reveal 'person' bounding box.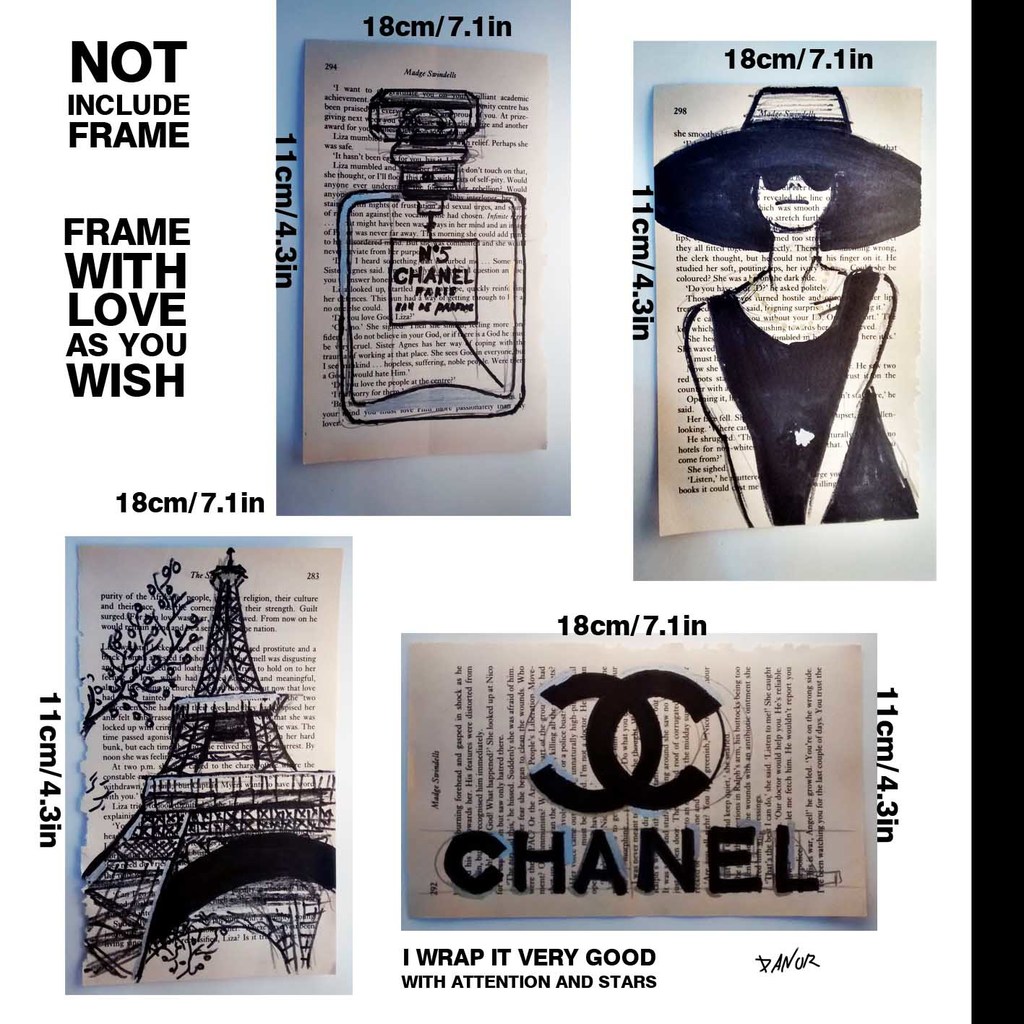
Revealed: 692:104:916:556.
